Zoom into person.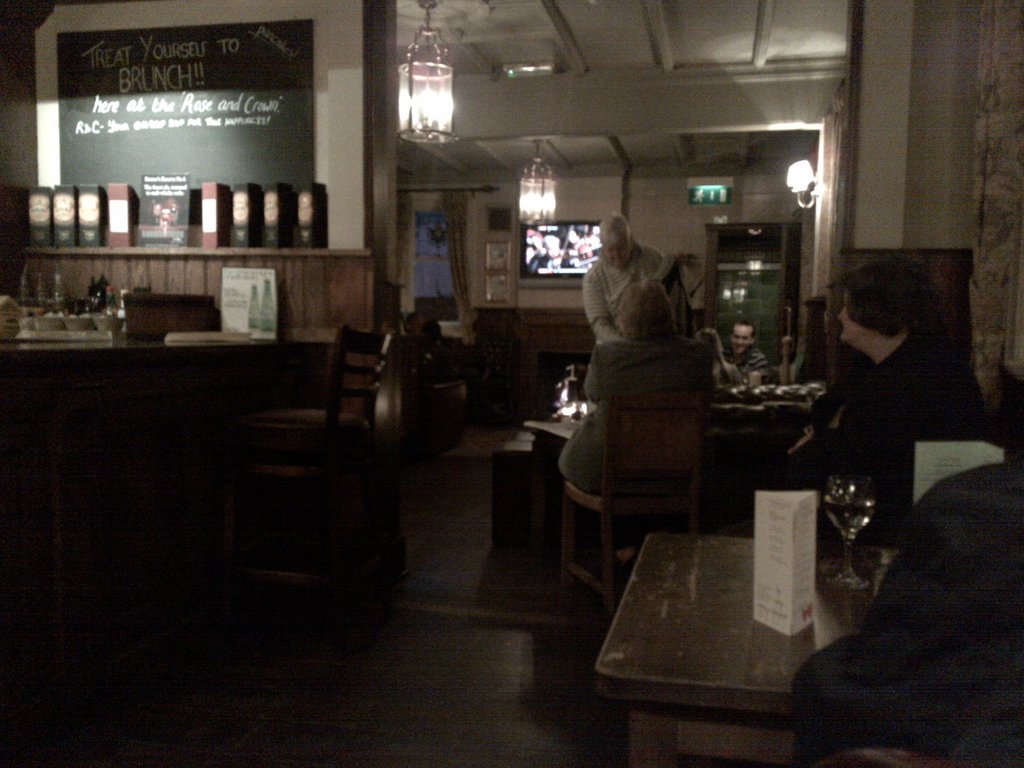
Zoom target: Rect(581, 212, 668, 340).
